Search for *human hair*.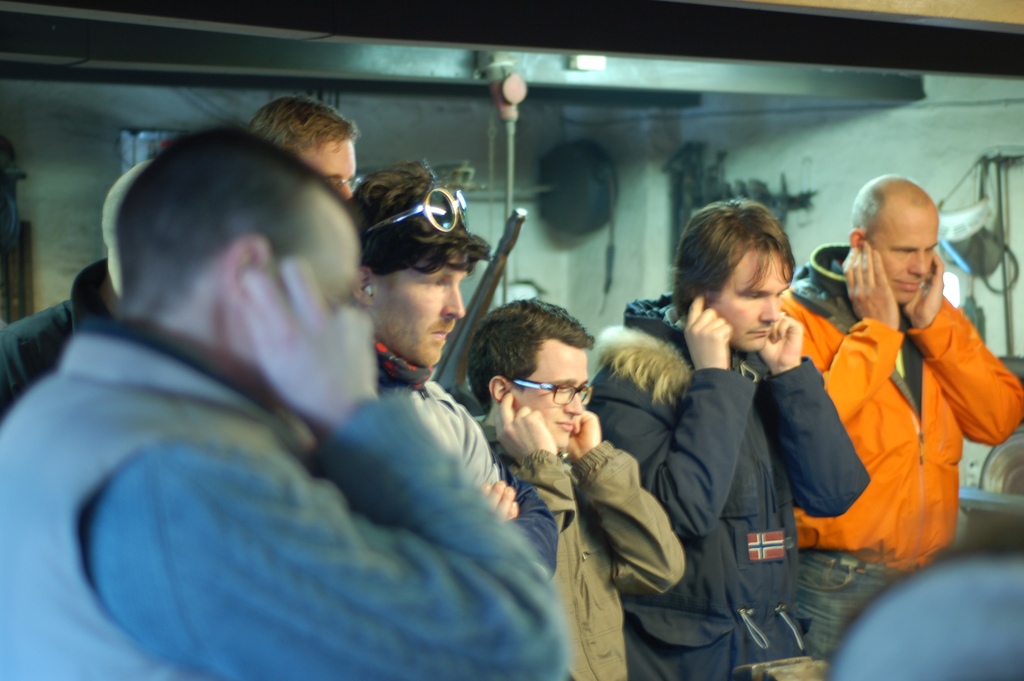
Found at [462,294,595,413].
